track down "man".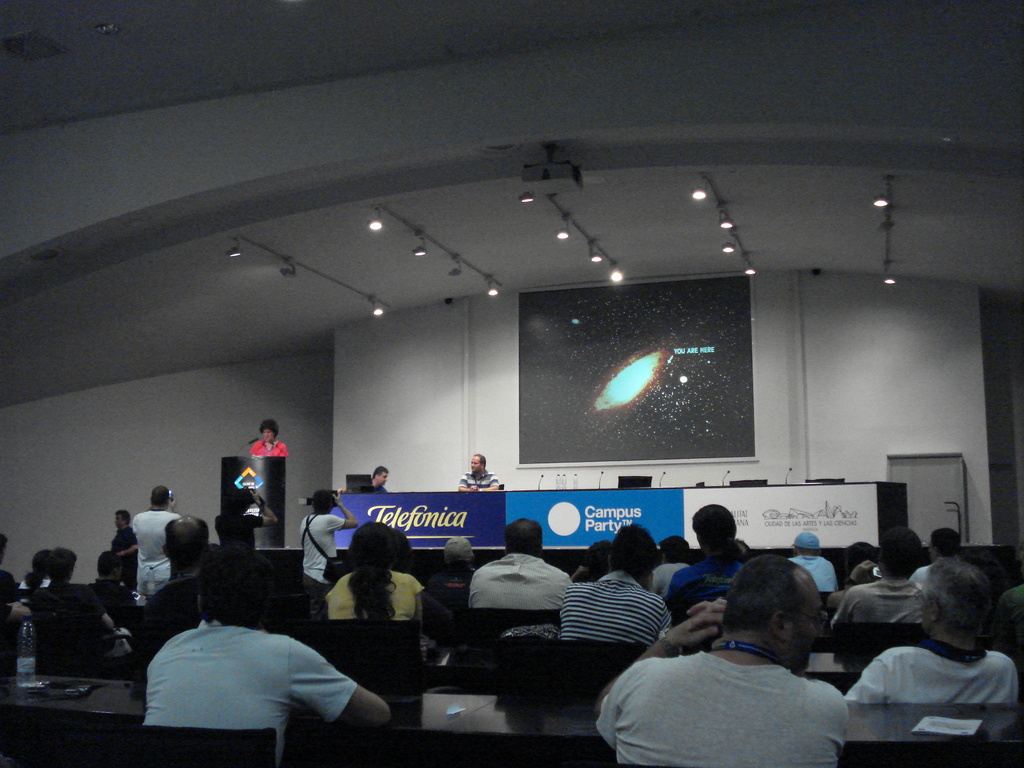
Tracked to box=[908, 527, 958, 586].
